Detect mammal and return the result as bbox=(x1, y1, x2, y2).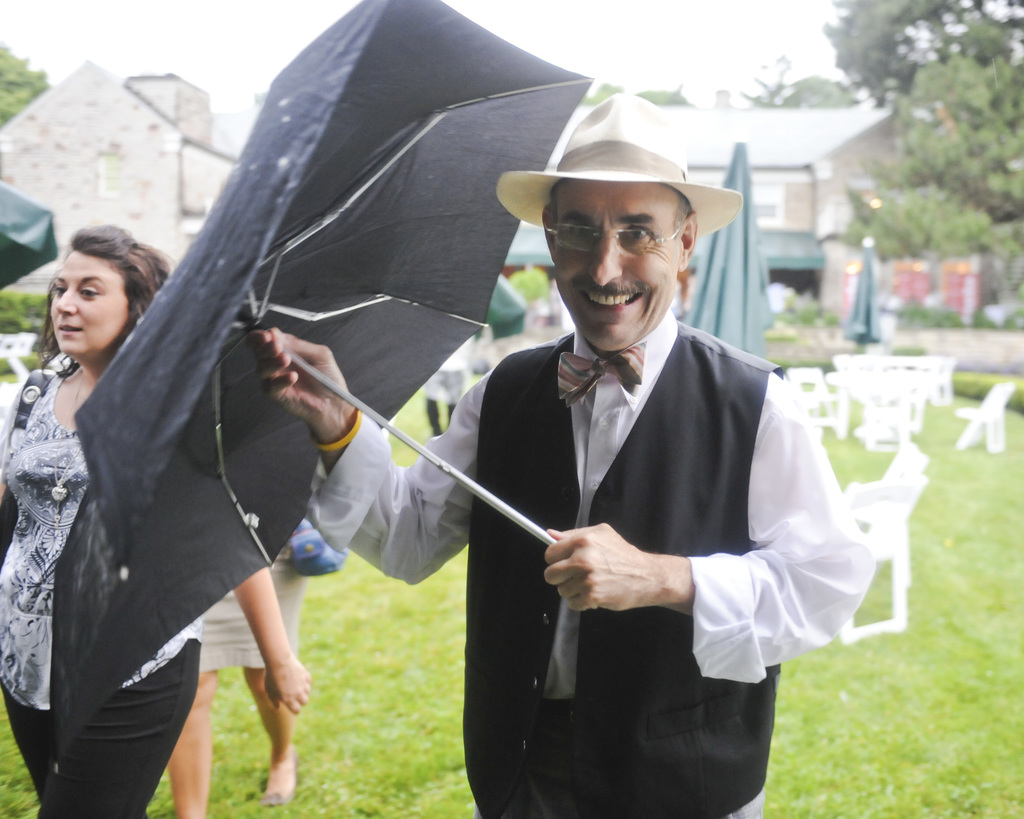
bbox=(165, 293, 307, 818).
